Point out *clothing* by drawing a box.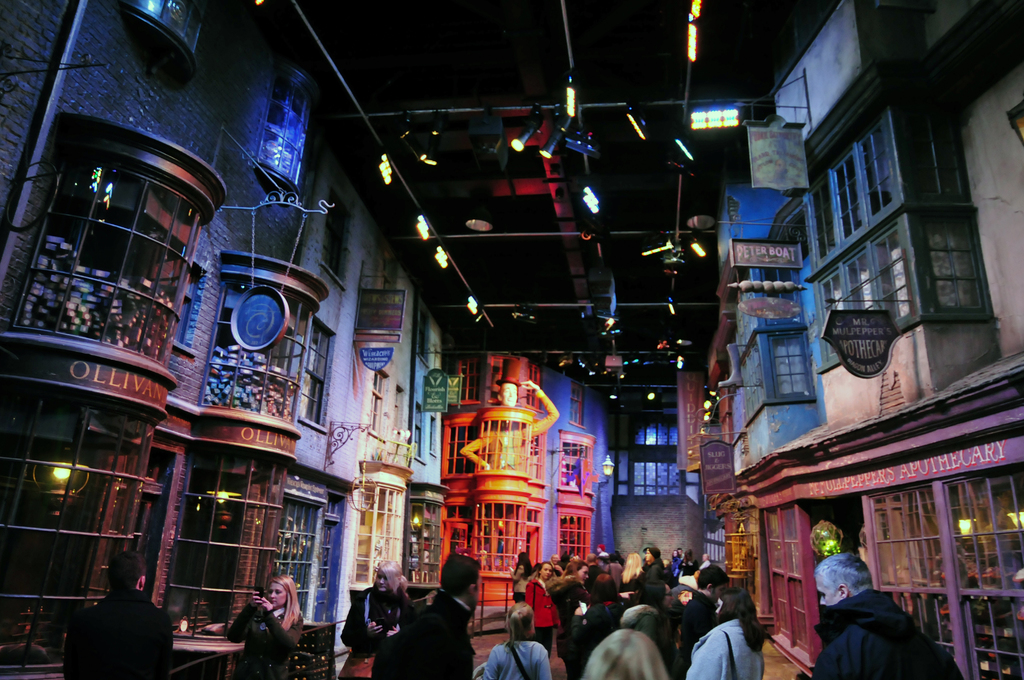
<region>64, 592, 177, 679</region>.
